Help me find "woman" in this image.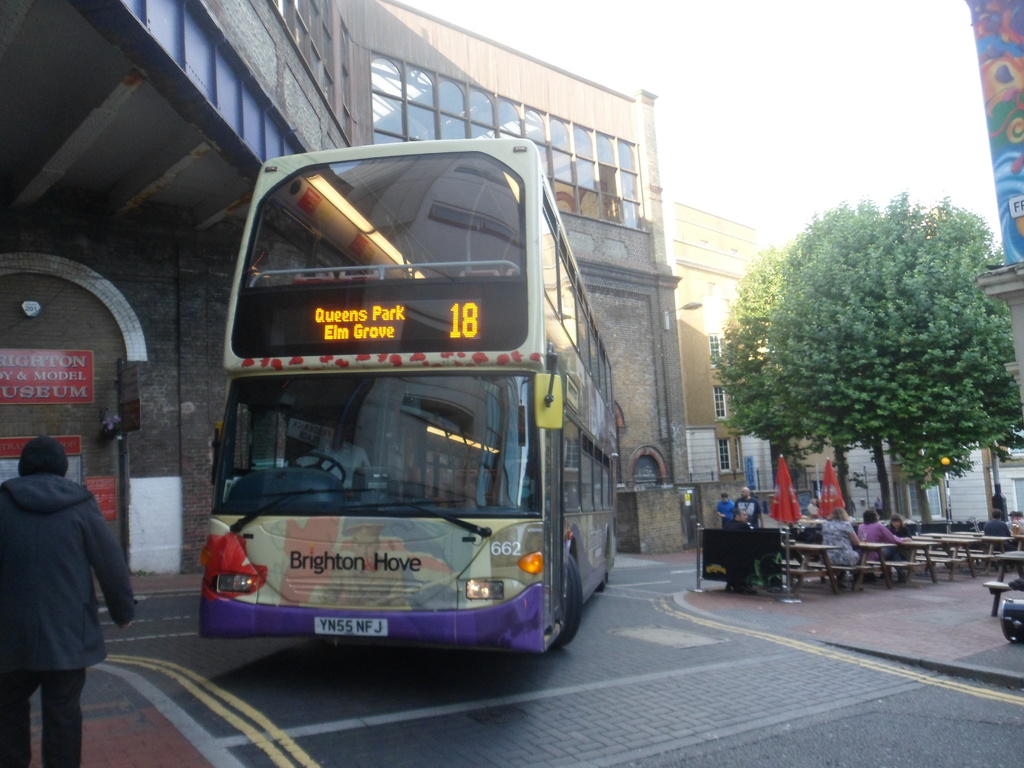
Found it: Rect(821, 505, 858, 587).
